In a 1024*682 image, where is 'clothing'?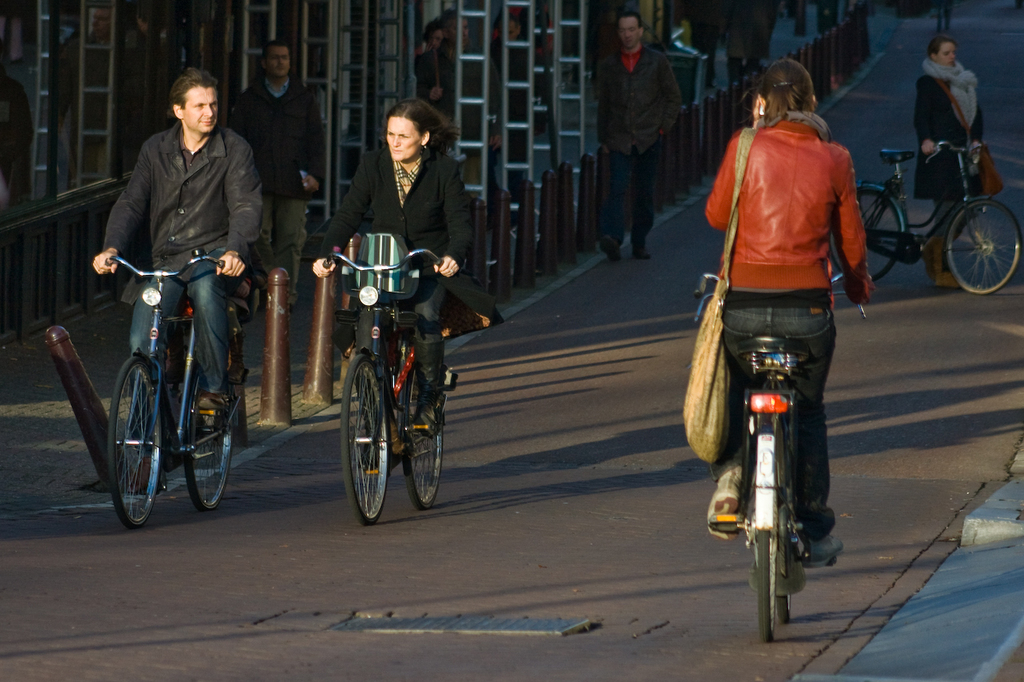
{"x1": 906, "y1": 50, "x2": 987, "y2": 251}.
